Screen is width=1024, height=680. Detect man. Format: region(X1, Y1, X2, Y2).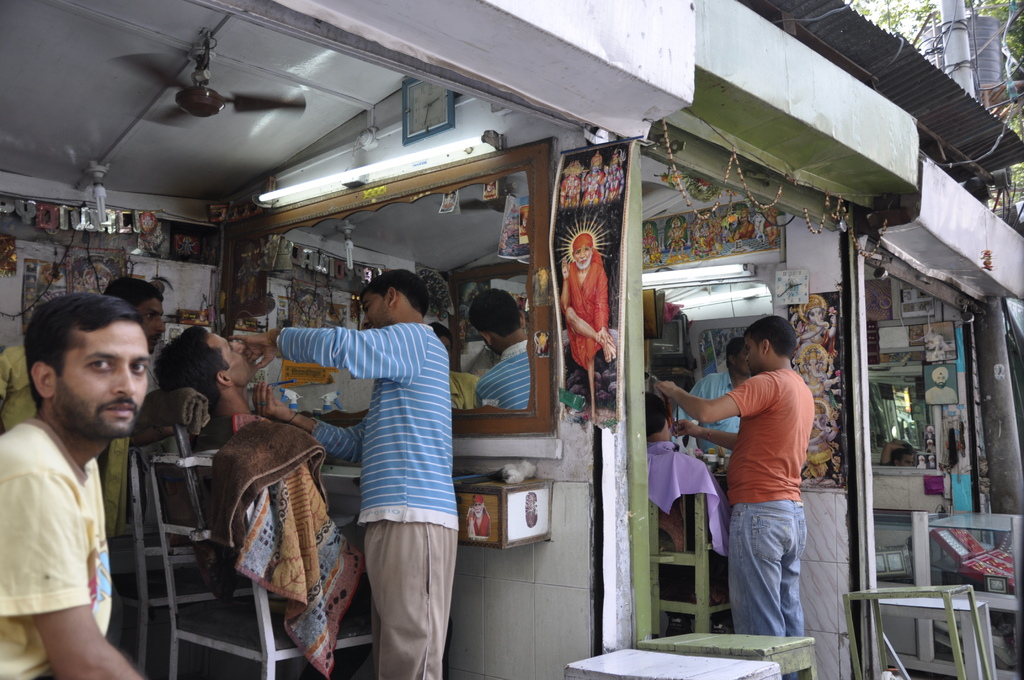
region(880, 438, 916, 469).
